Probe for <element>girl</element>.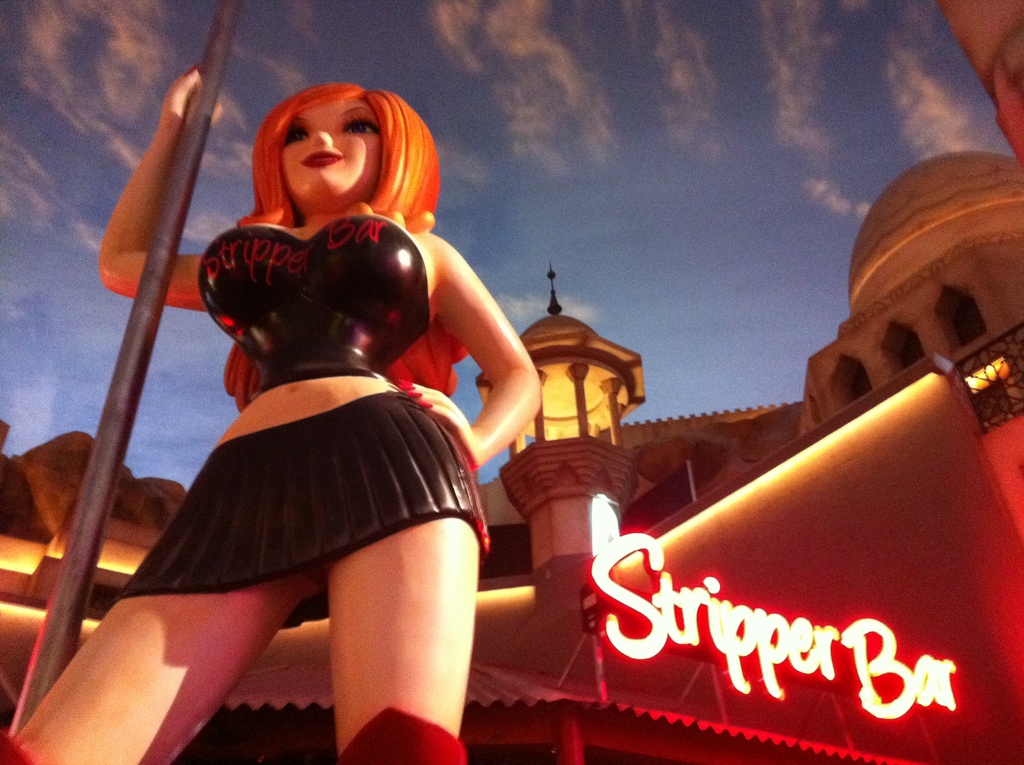
Probe result: (x1=0, y1=68, x2=541, y2=749).
